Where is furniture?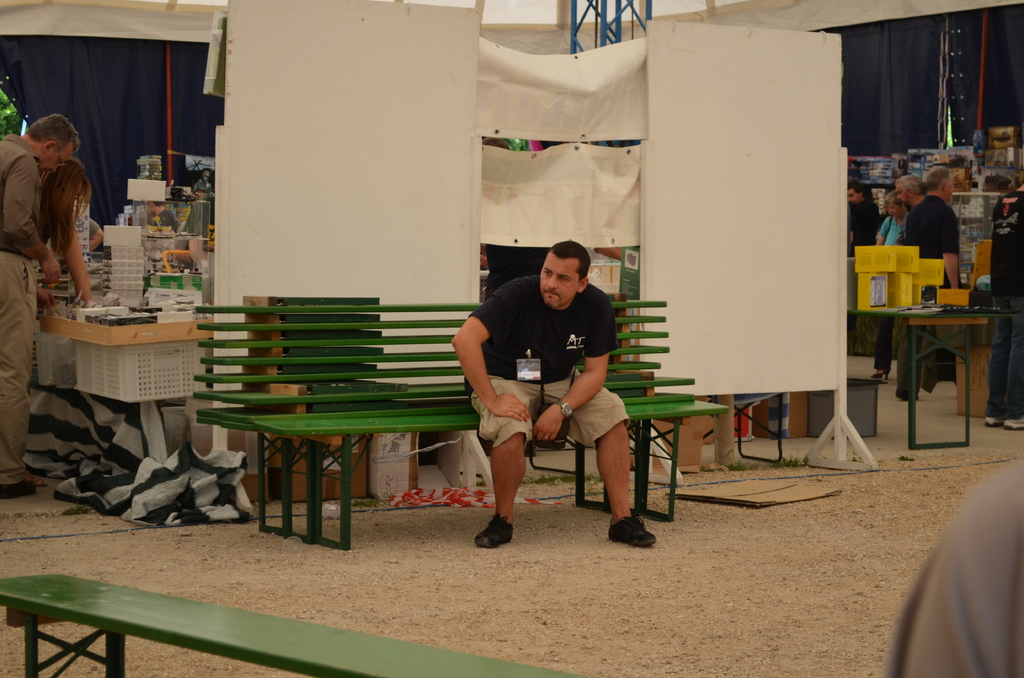
34/296/212/406.
